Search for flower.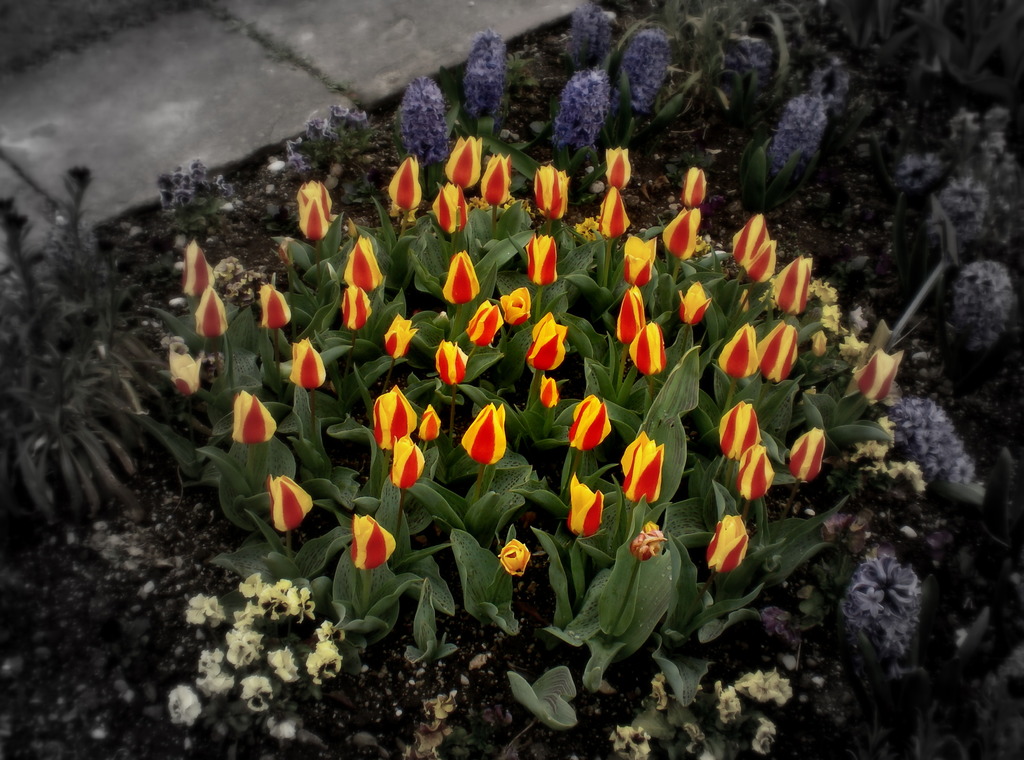
Found at 417, 406, 442, 440.
